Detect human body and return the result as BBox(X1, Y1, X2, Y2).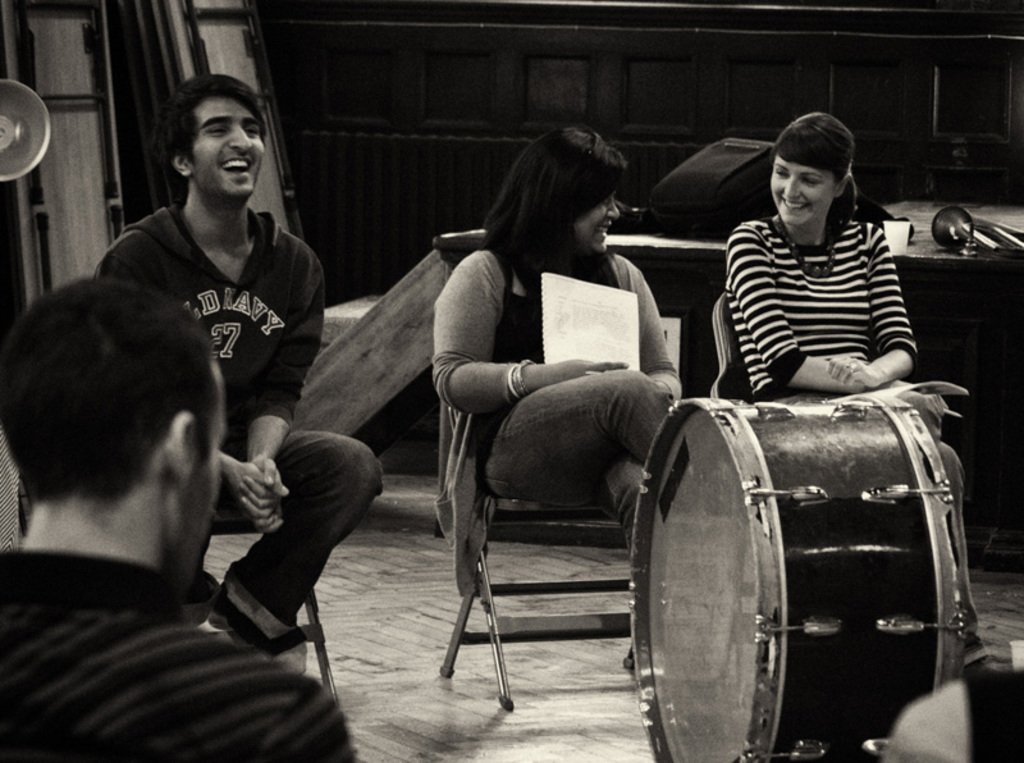
BBox(440, 228, 676, 690).
